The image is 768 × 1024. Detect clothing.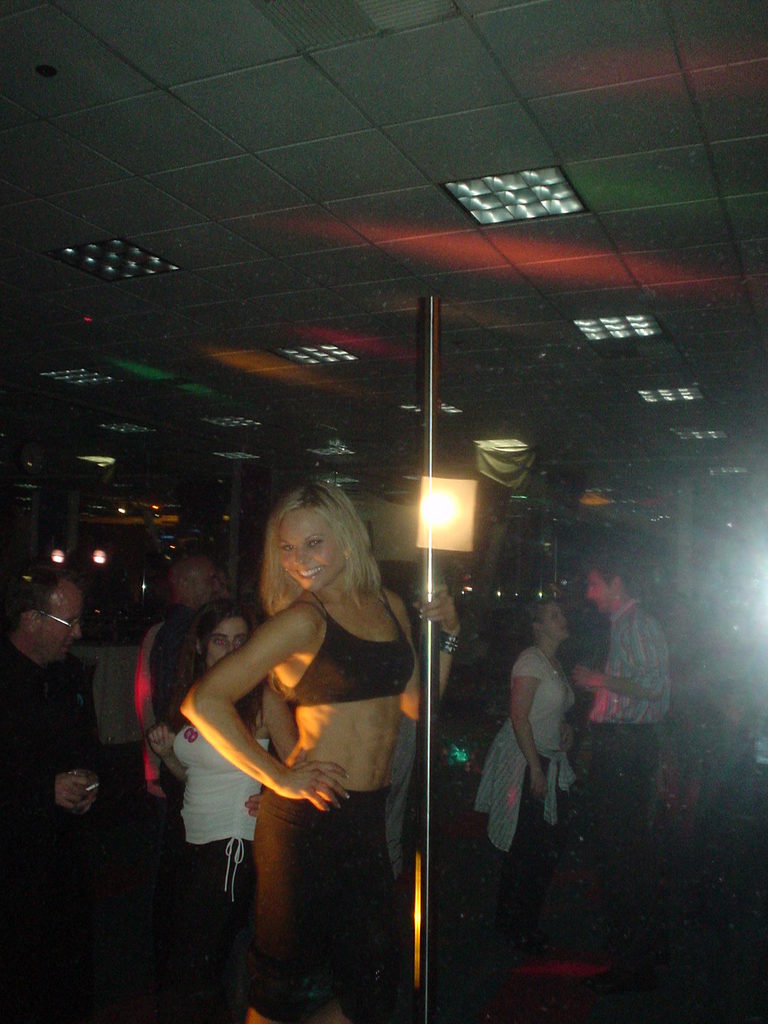
Detection: bbox(150, 602, 196, 795).
